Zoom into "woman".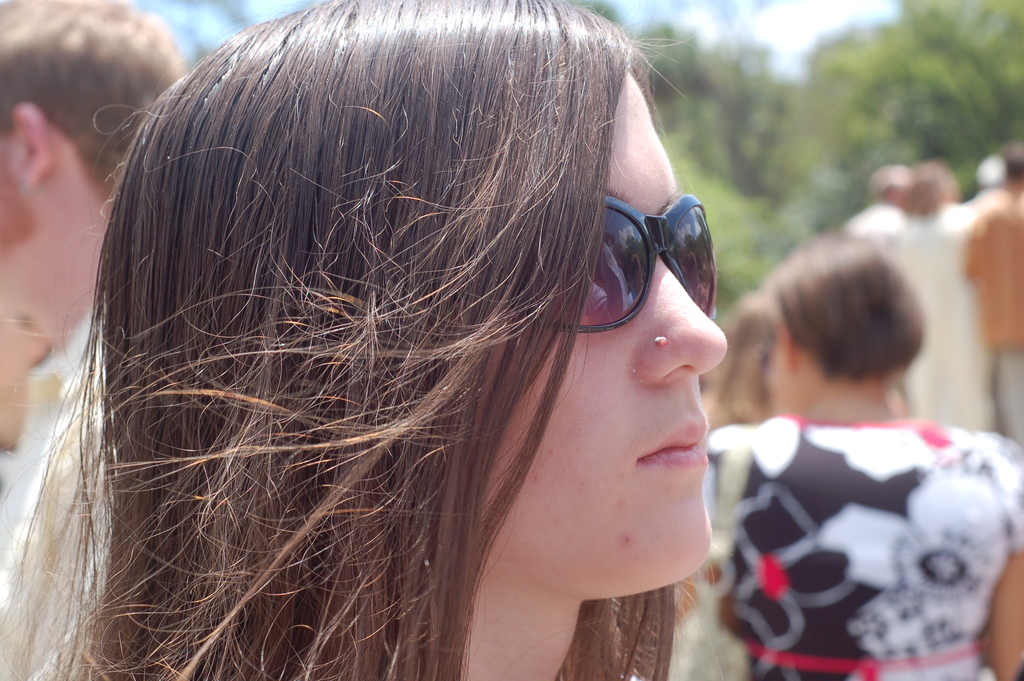
Zoom target: [left=81, top=12, right=738, bottom=668].
